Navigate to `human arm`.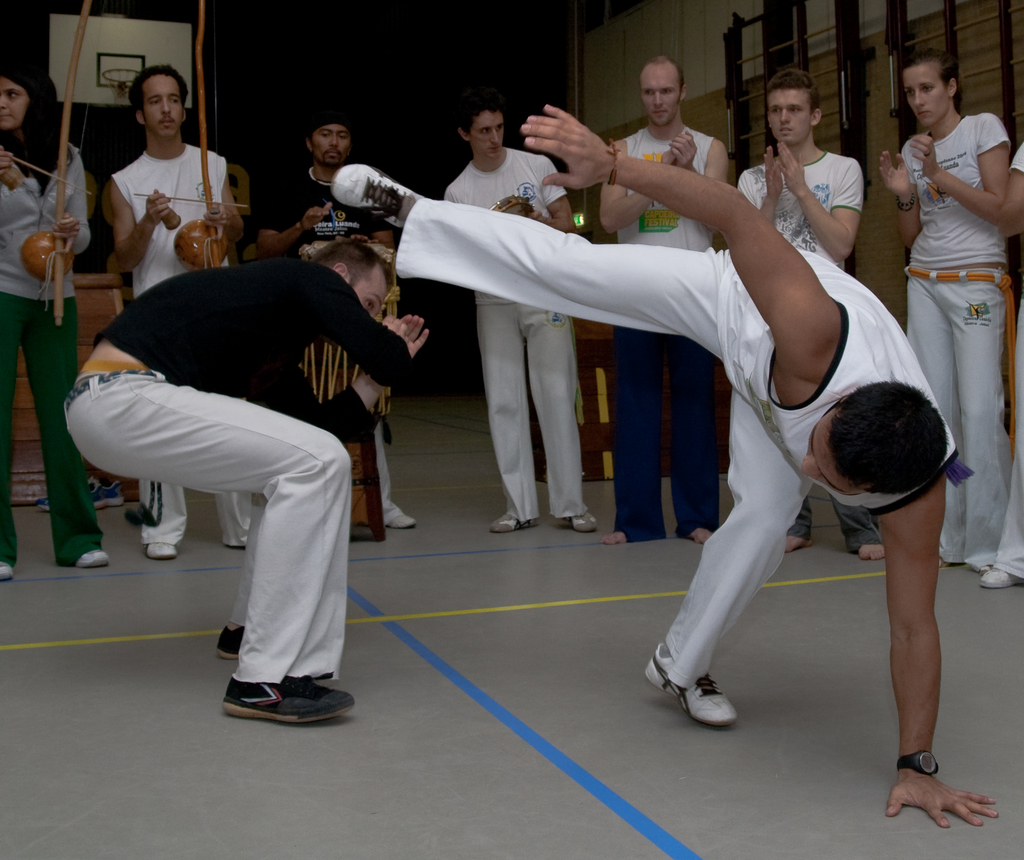
Navigation target: {"left": 874, "top": 472, "right": 1007, "bottom": 837}.
